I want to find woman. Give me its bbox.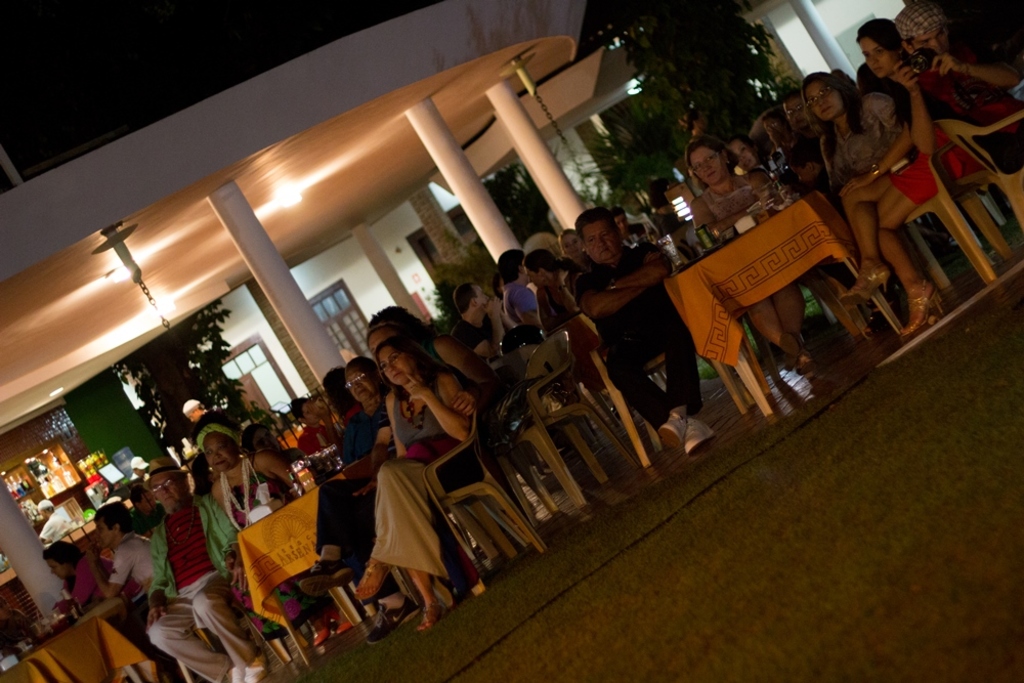
689 136 817 380.
